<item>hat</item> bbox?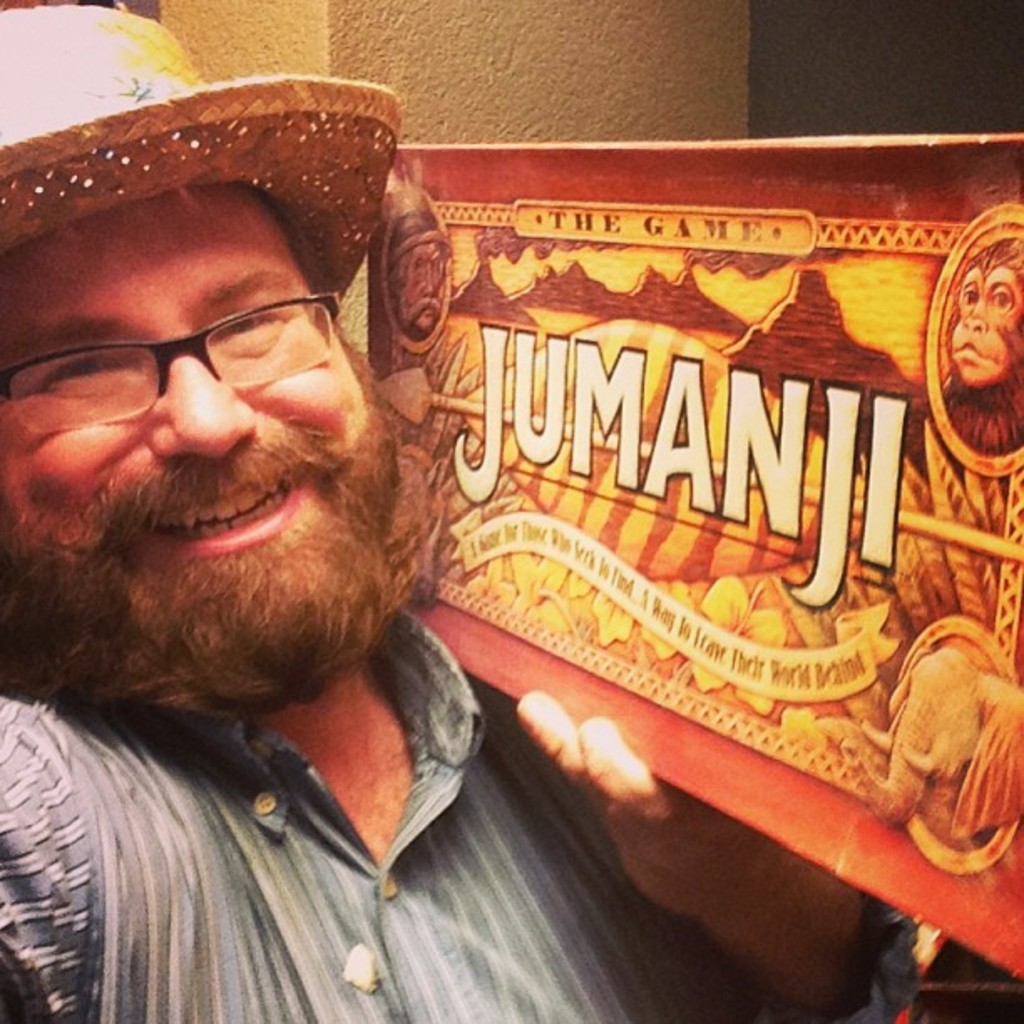
<box>0,5,400,296</box>
